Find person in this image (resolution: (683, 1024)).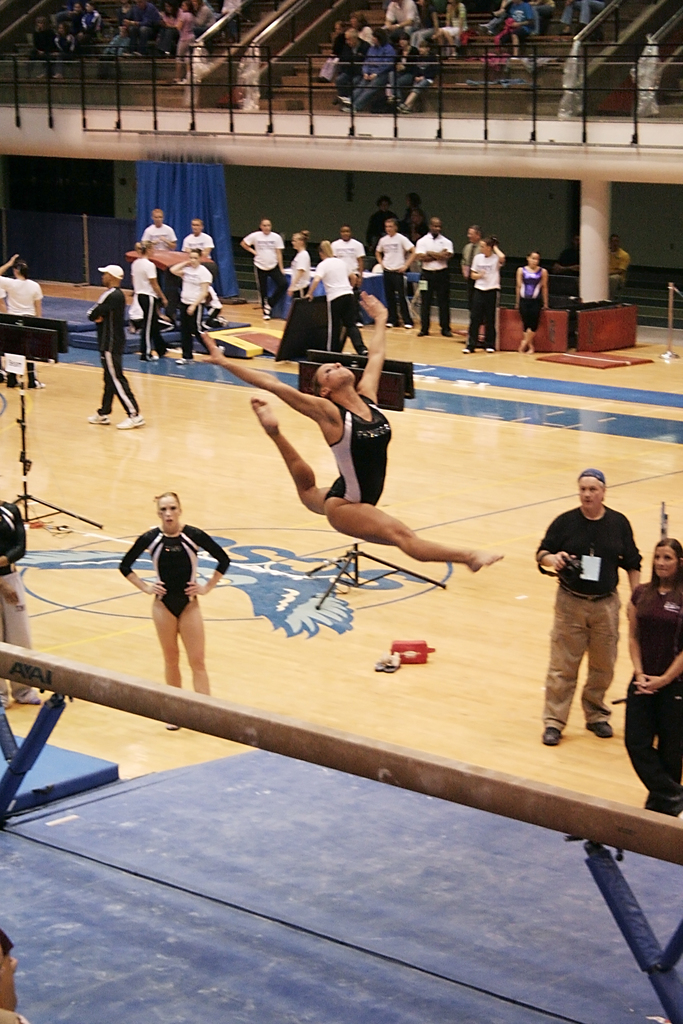
BBox(368, 195, 403, 250).
